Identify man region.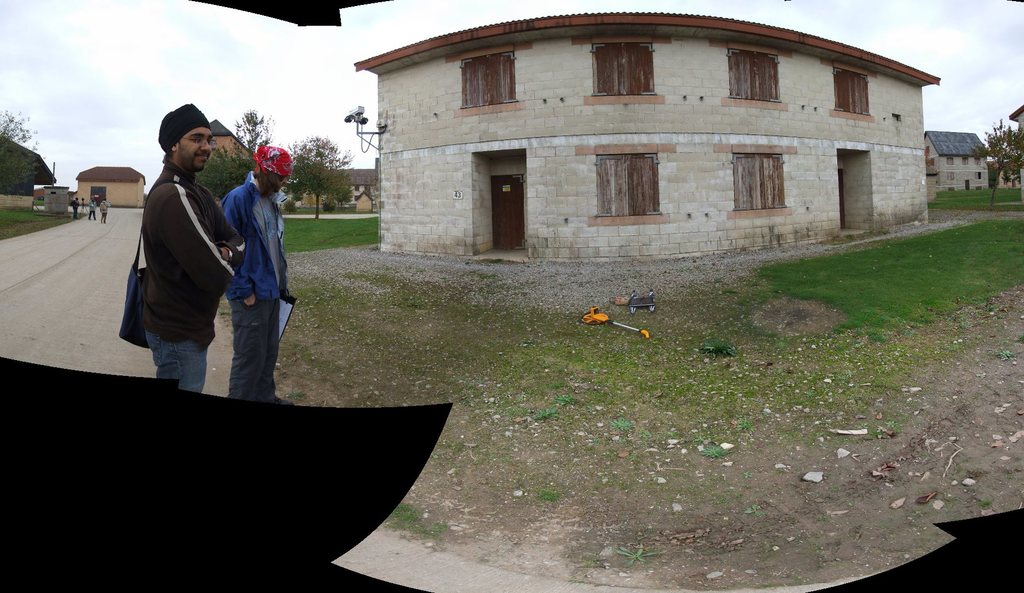
Region: <bbox>90, 199, 97, 220</bbox>.
